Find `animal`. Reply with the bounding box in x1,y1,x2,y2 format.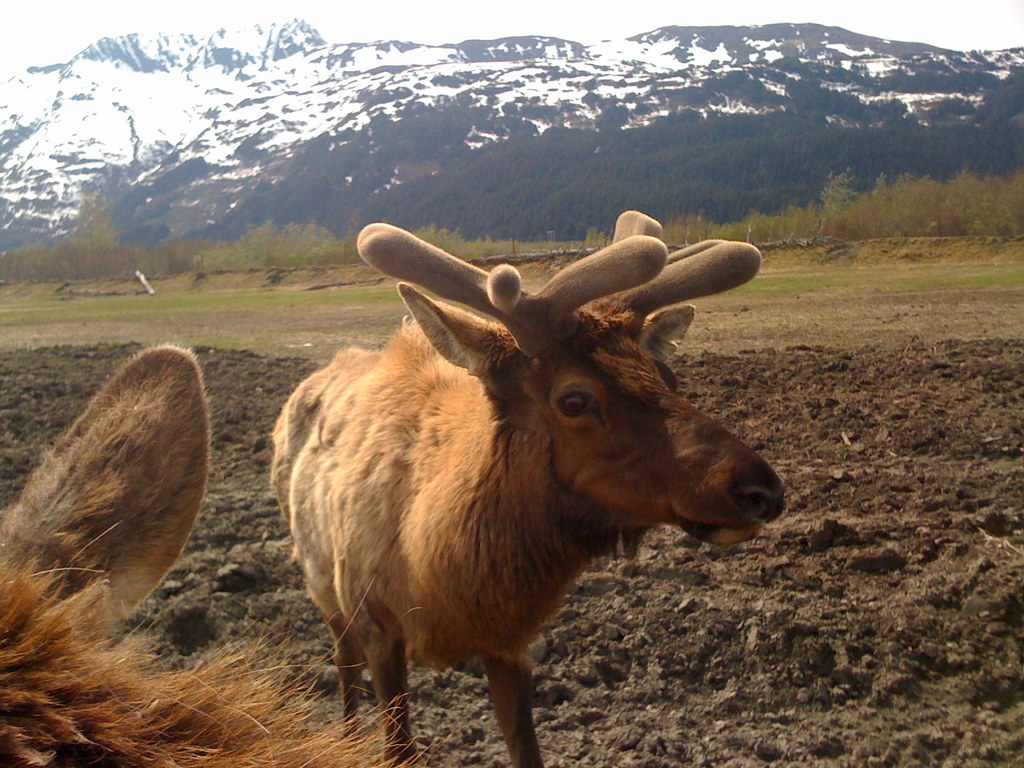
270,205,788,767.
